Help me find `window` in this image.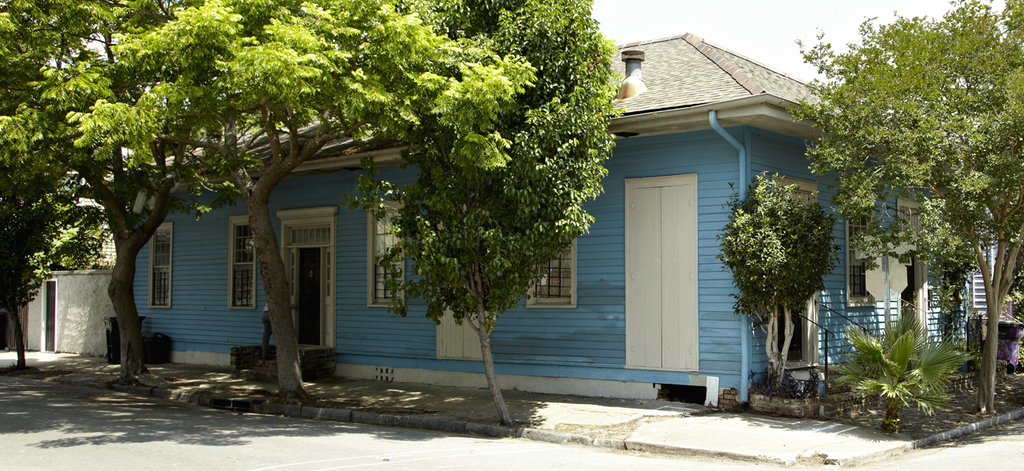
Found it: <region>522, 230, 582, 312</region>.
